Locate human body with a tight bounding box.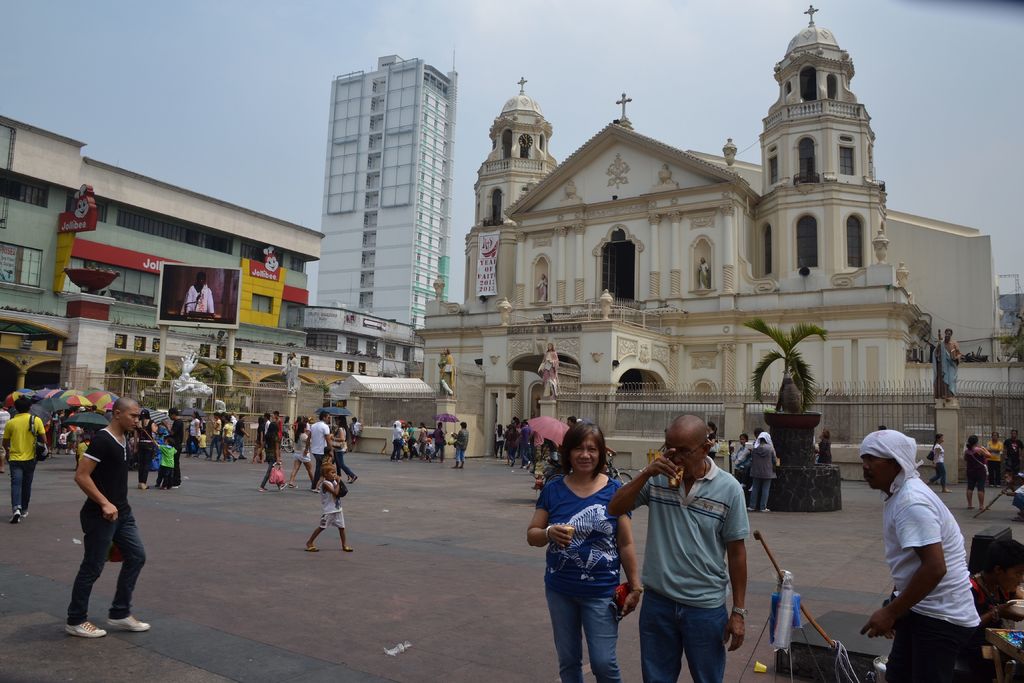
bbox=[278, 357, 298, 391].
